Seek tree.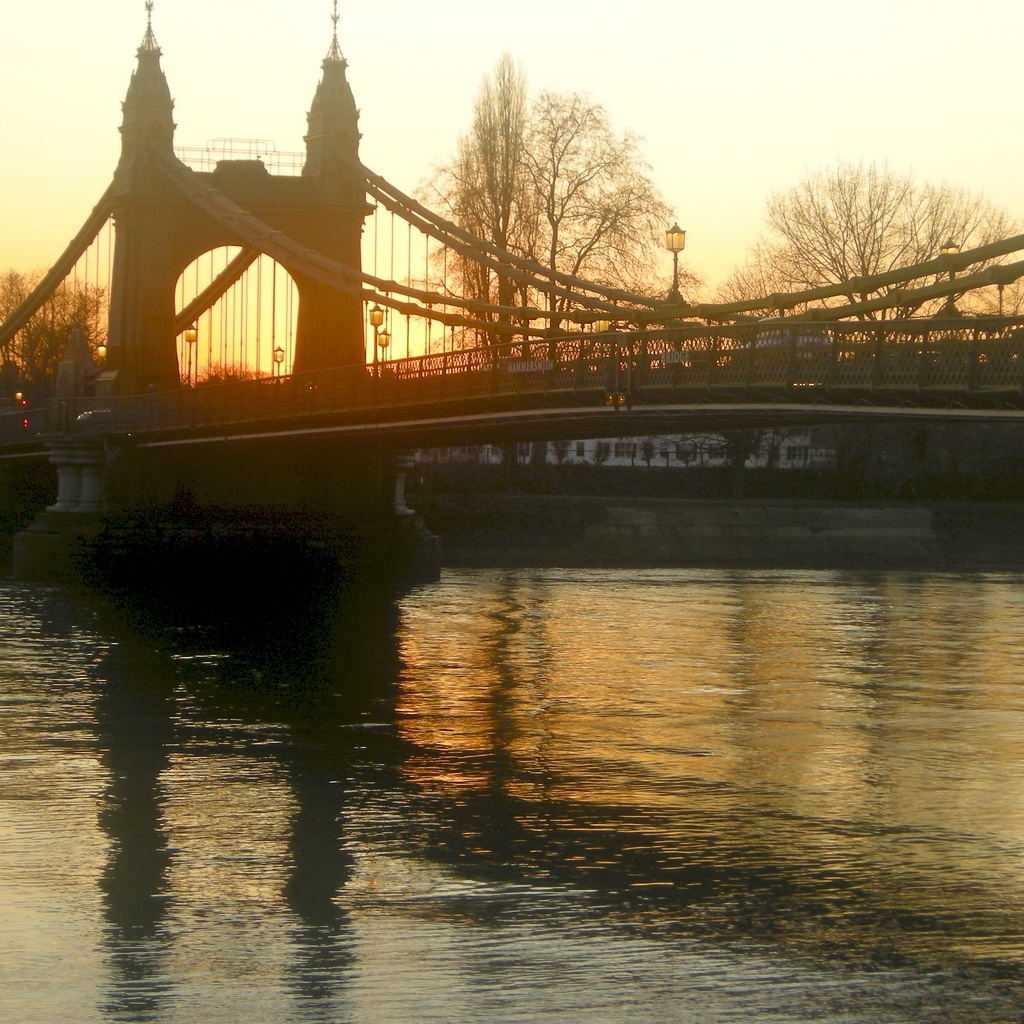
436, 42, 550, 354.
